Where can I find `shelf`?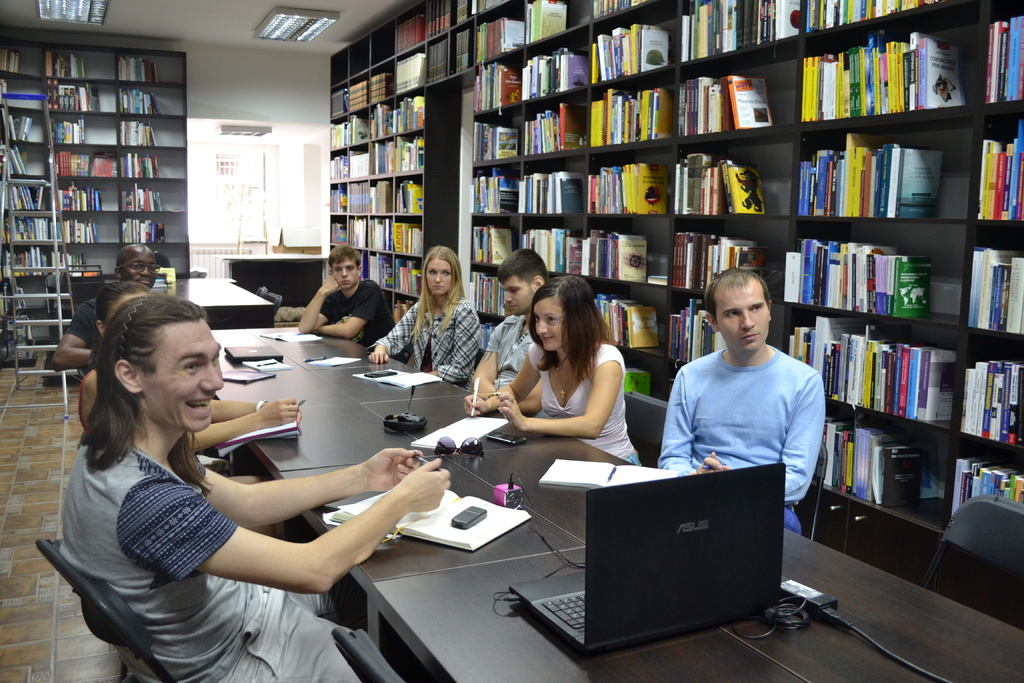
You can find it at 134:244:192:279.
